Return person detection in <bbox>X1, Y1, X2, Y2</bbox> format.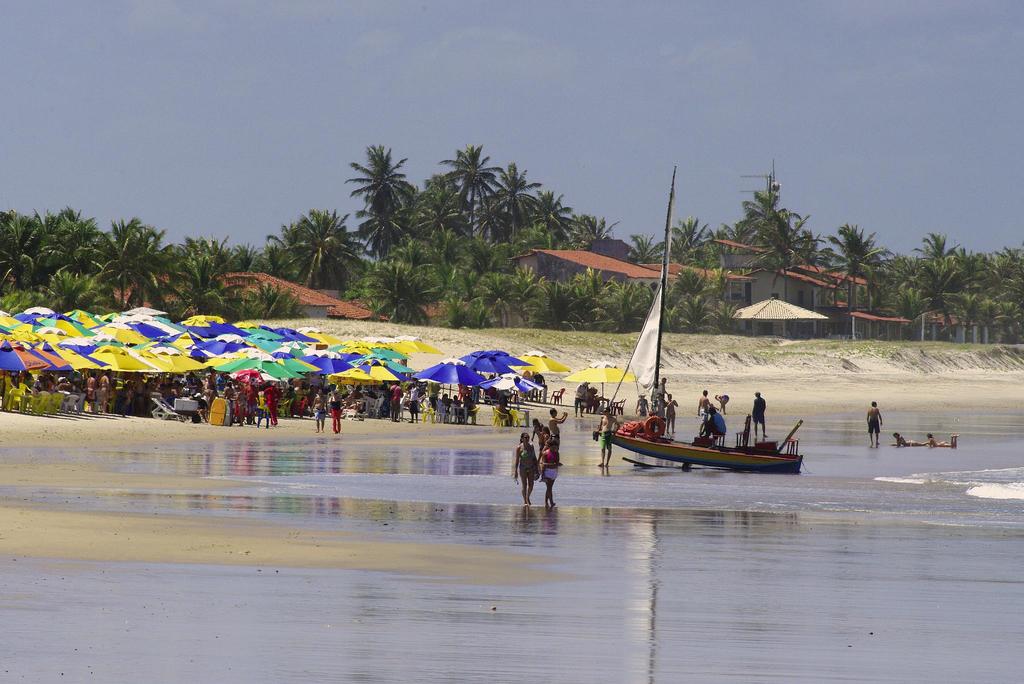
<bbox>547, 406, 567, 435</bbox>.
